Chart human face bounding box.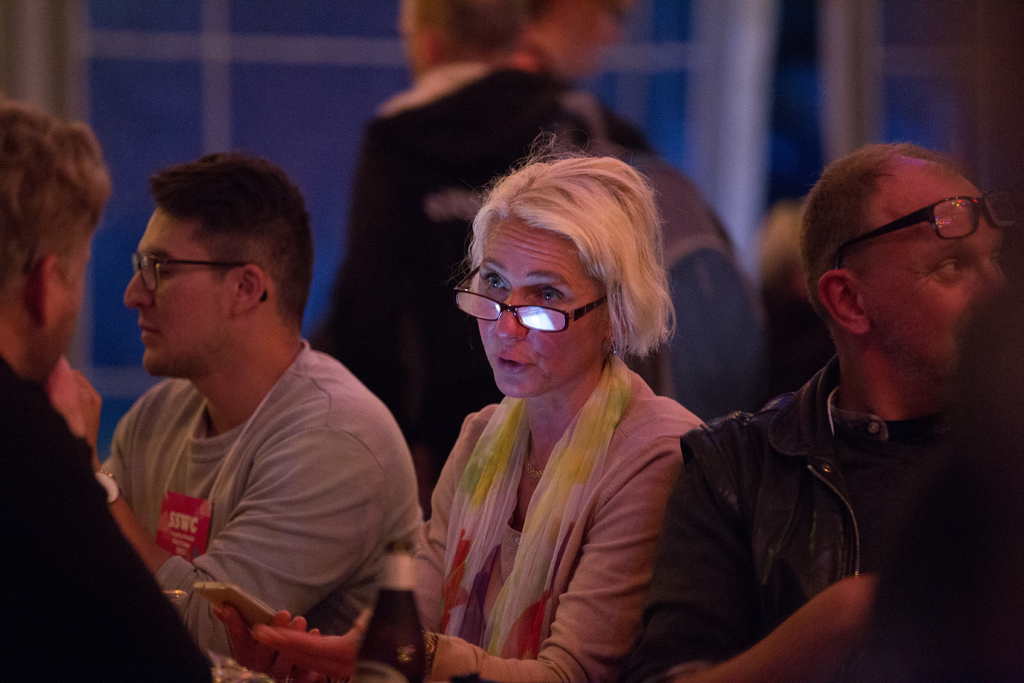
Charted: 477:221:605:398.
